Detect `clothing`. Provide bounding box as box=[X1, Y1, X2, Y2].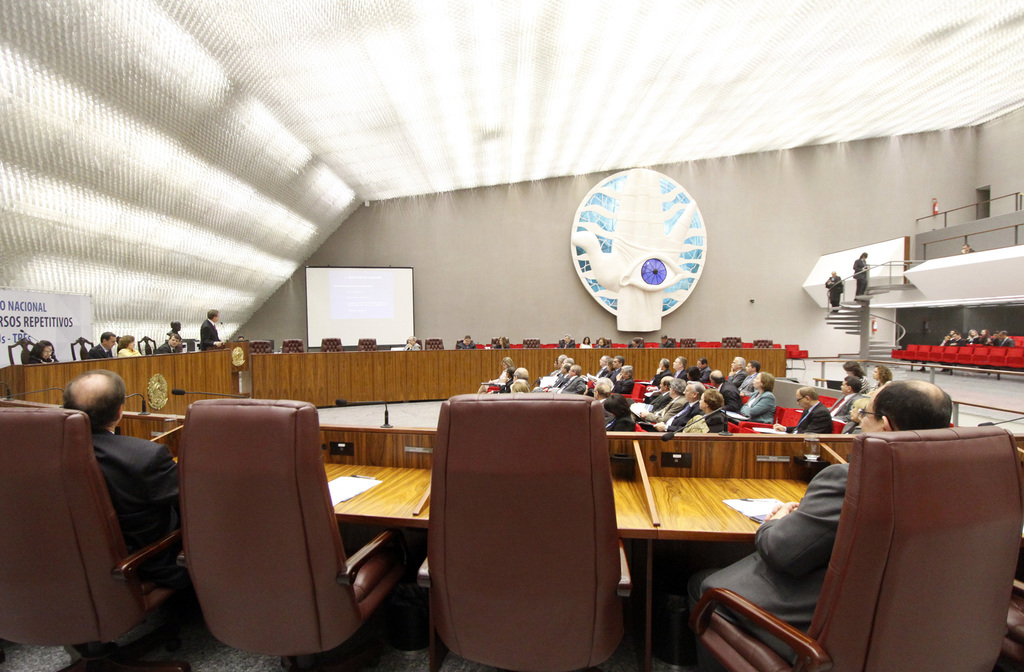
box=[785, 402, 830, 434].
